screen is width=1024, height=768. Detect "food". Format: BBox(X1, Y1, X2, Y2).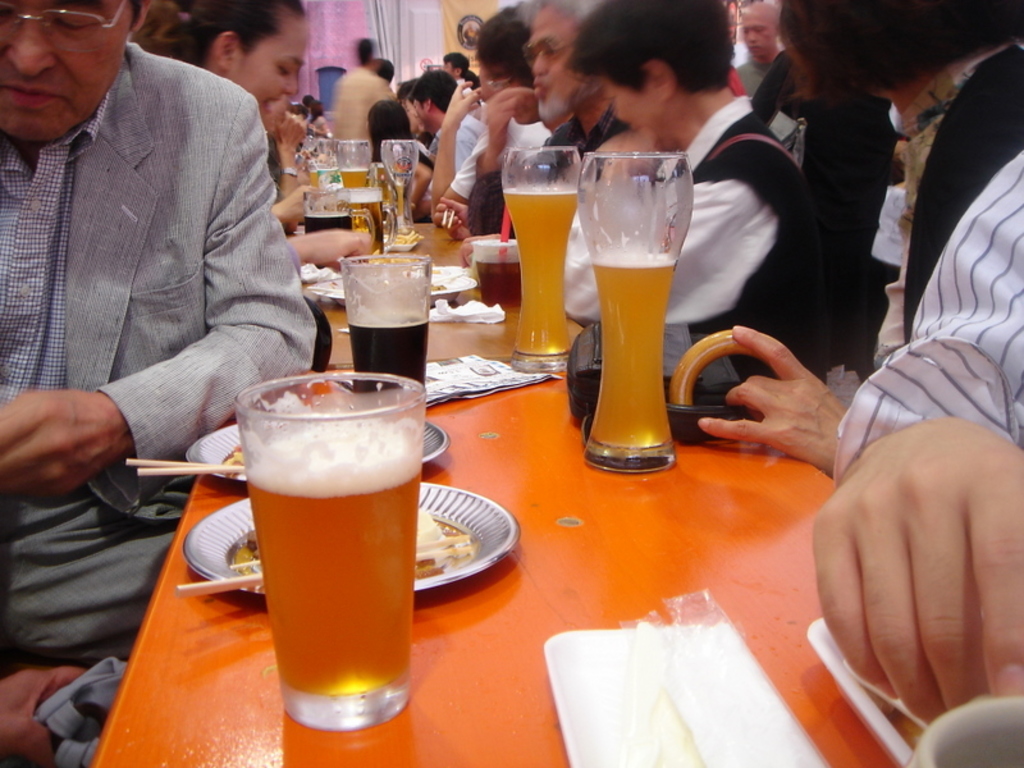
BBox(232, 507, 467, 582).
